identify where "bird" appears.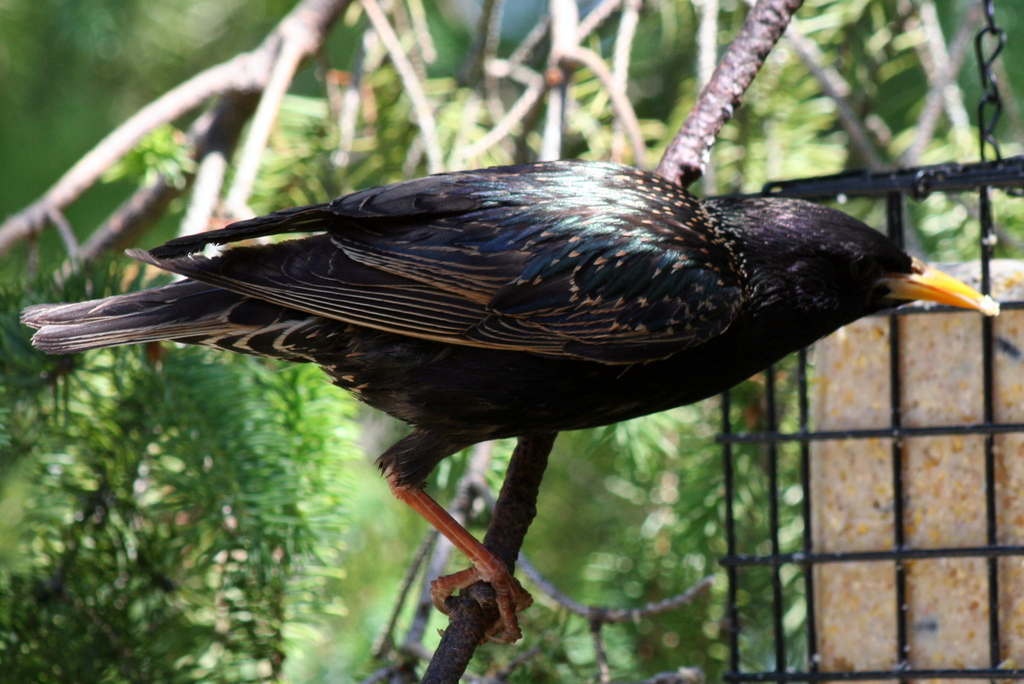
Appears at box=[28, 146, 987, 606].
